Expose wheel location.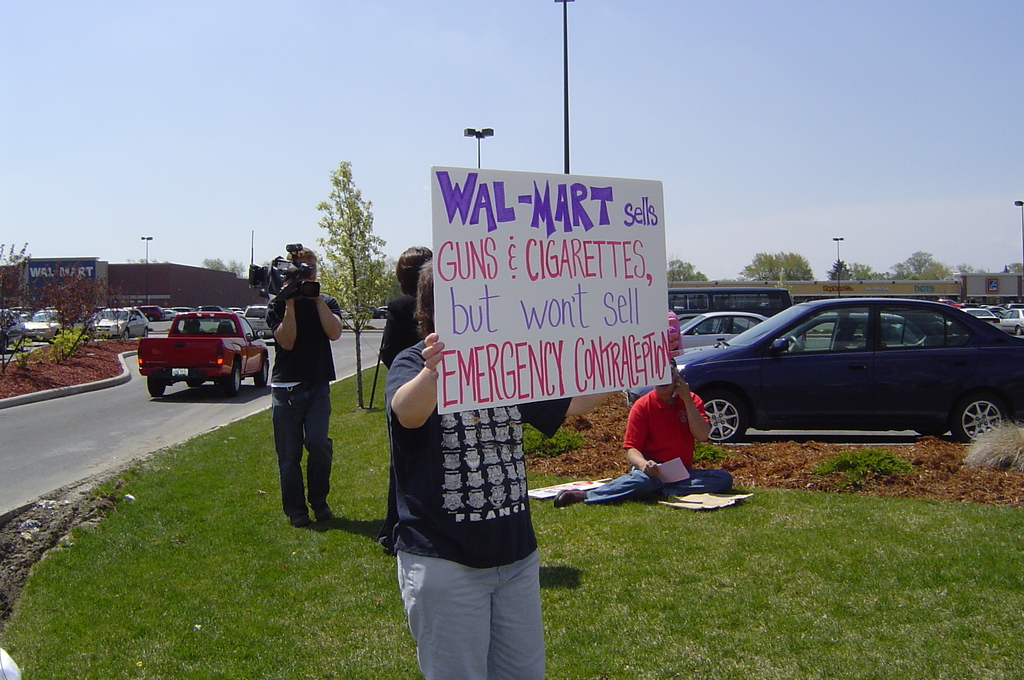
Exposed at bbox=(215, 360, 243, 400).
